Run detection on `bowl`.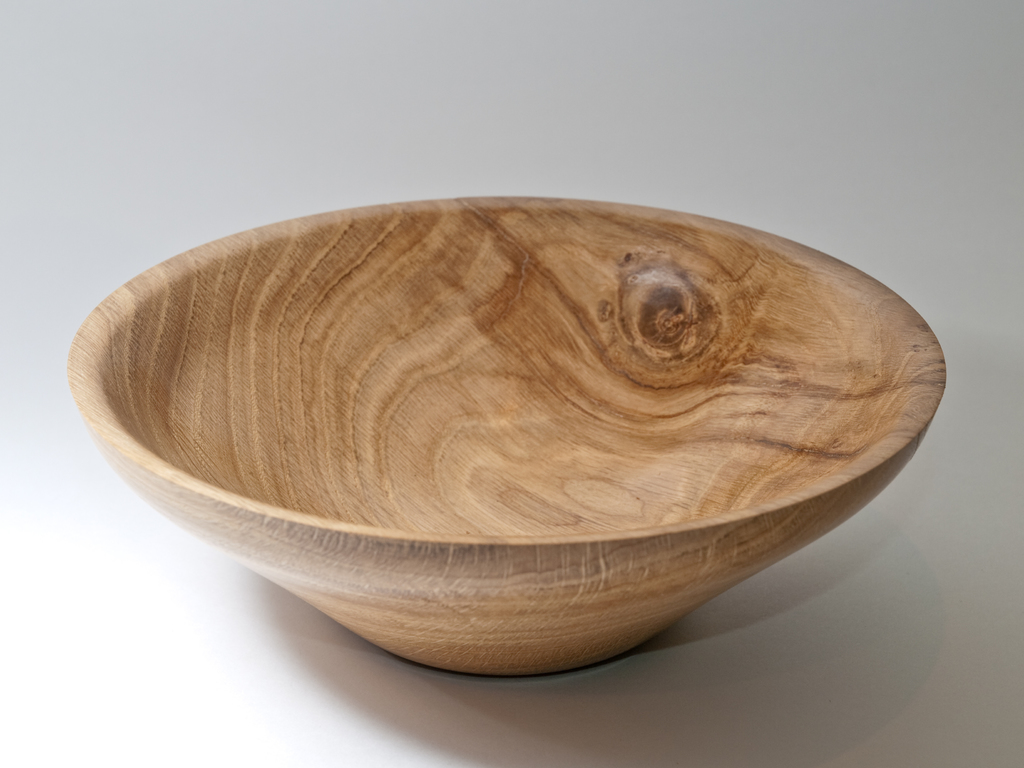
Result: crop(64, 193, 947, 677).
